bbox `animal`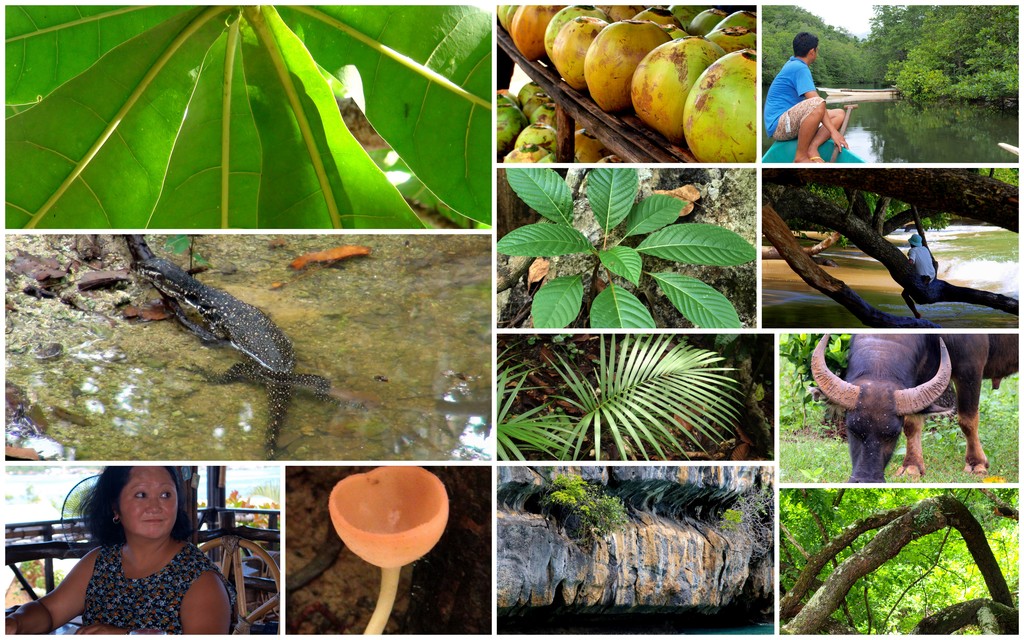
left=261, top=383, right=289, bottom=460
